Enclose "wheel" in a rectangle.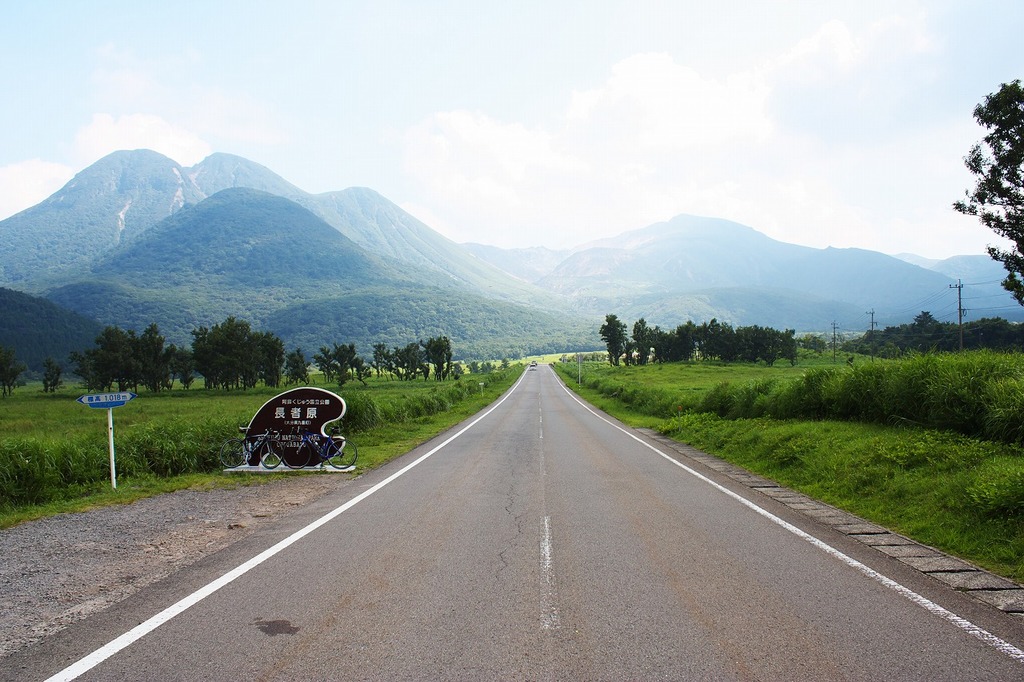
rect(282, 438, 311, 469).
